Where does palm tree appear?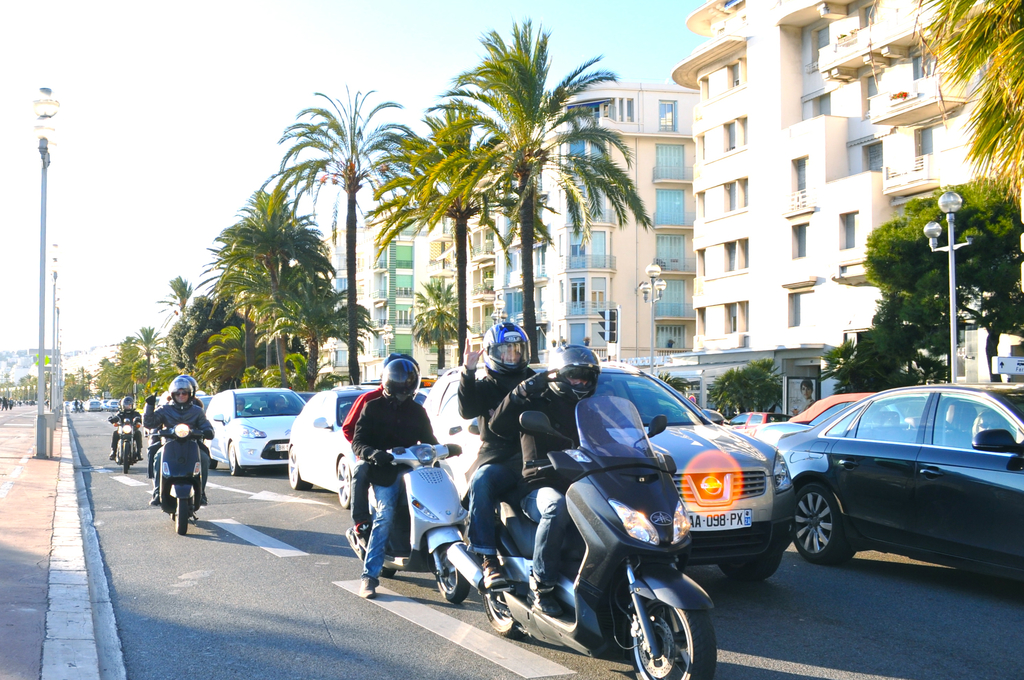
Appears at select_region(288, 102, 398, 396).
